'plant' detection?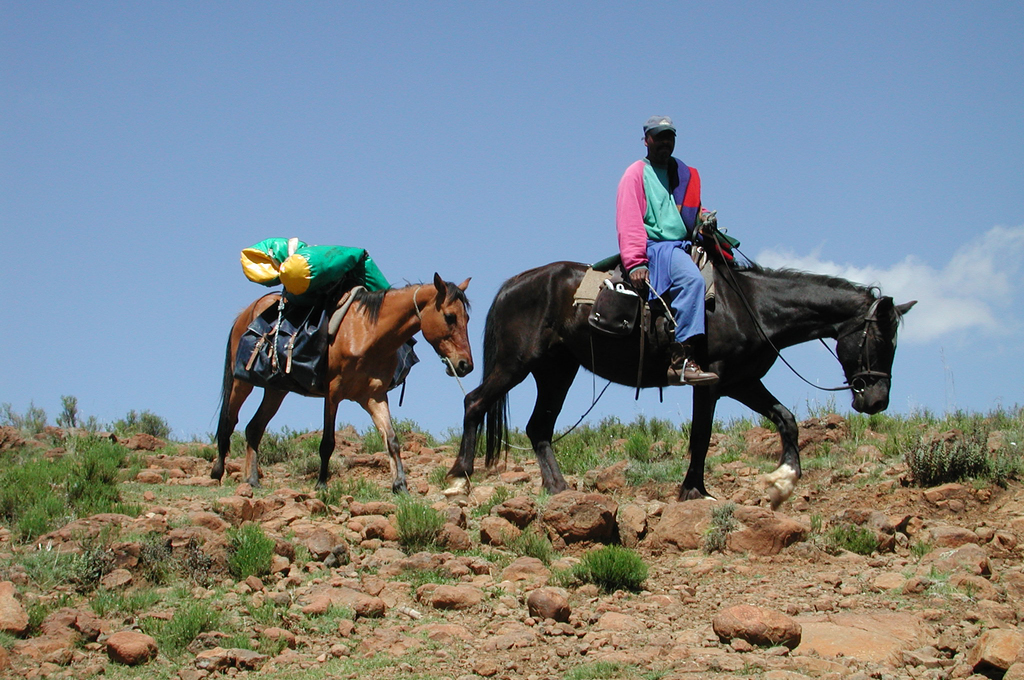
BBox(213, 636, 250, 650)
